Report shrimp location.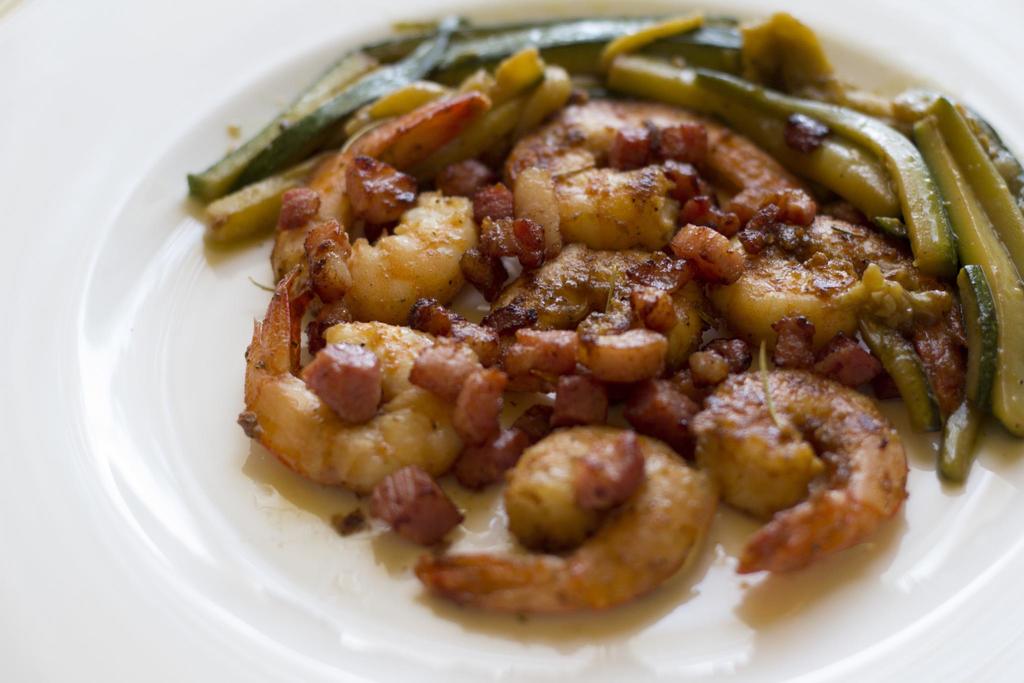
Report: 412:419:696:614.
